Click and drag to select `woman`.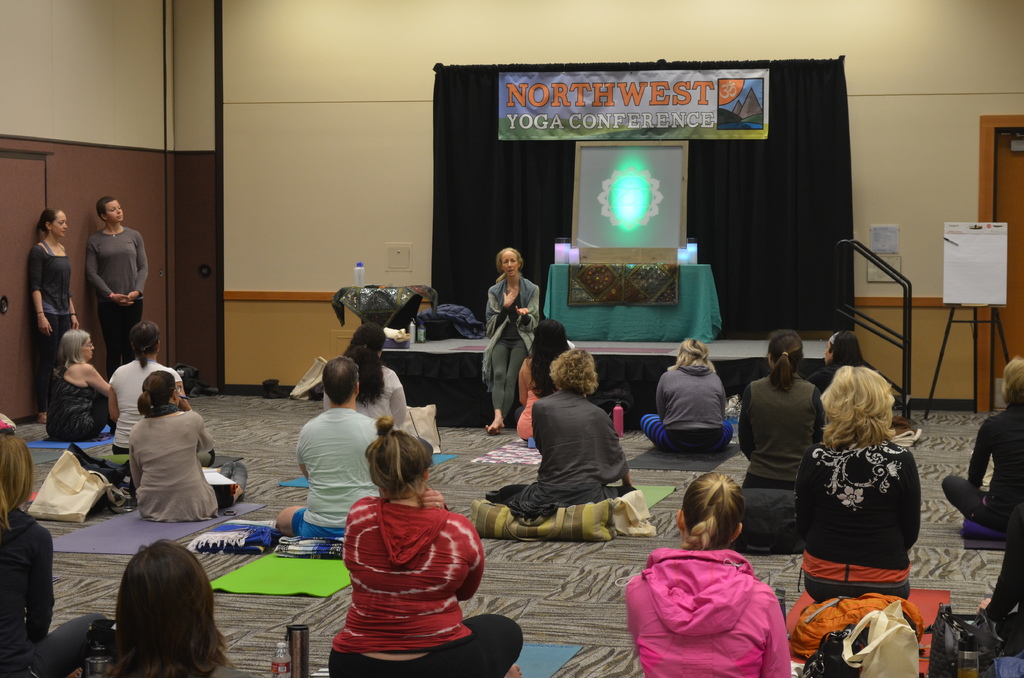
Selection: [left=0, top=408, right=115, bottom=675].
